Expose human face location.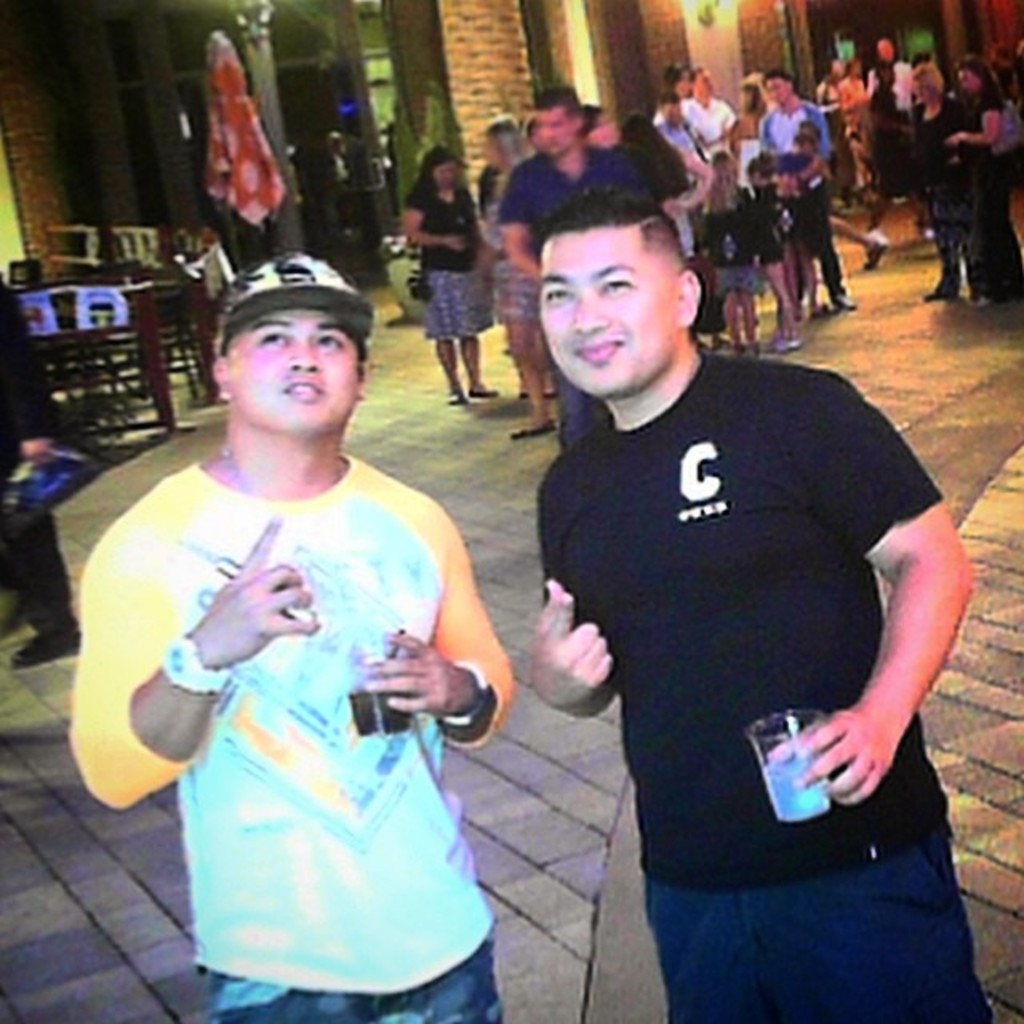
Exposed at rect(434, 162, 454, 189).
